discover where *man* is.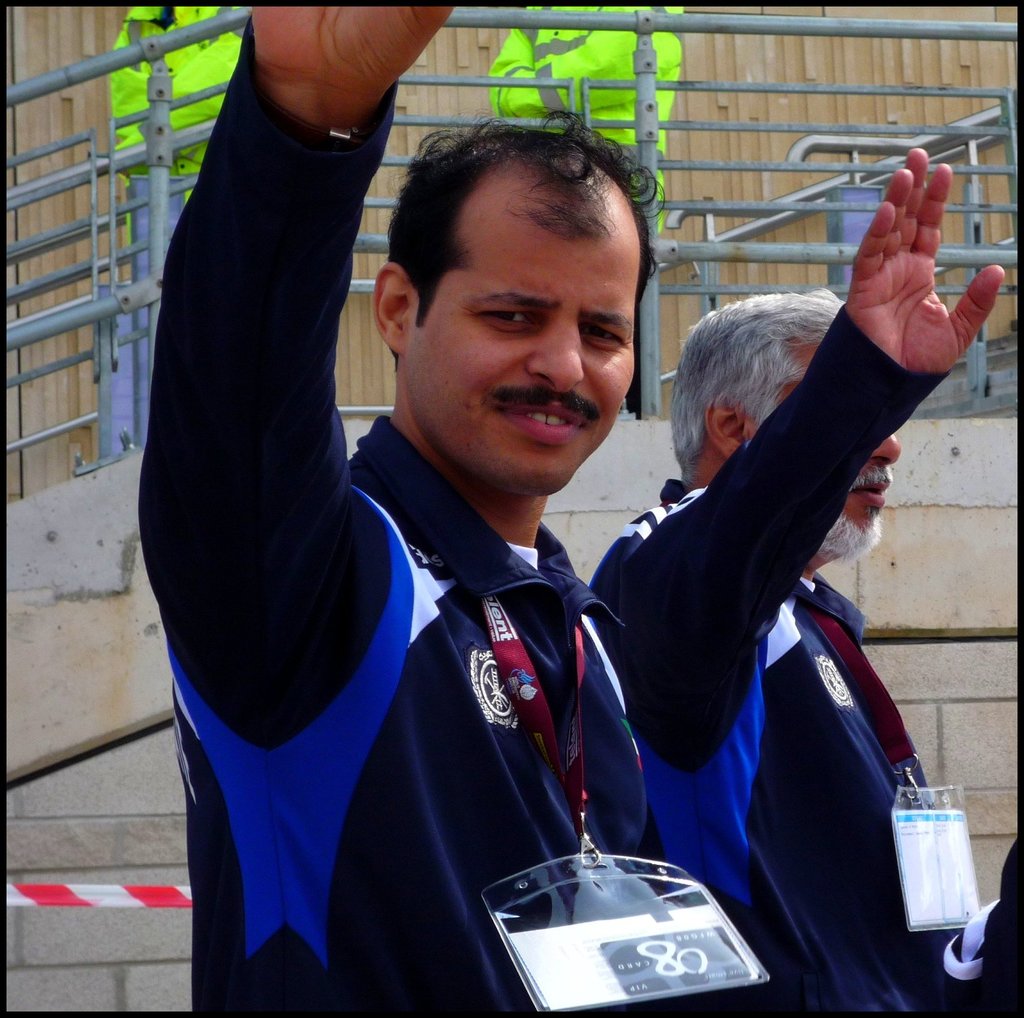
Discovered at crop(140, 0, 678, 1017).
